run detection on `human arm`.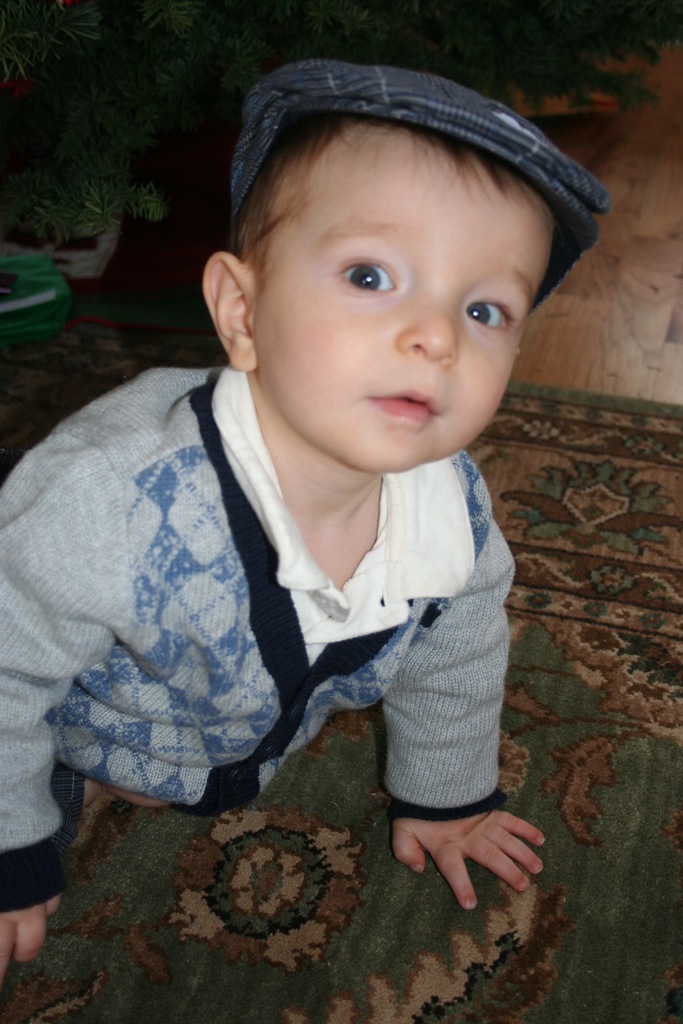
Result: select_region(367, 442, 547, 916).
